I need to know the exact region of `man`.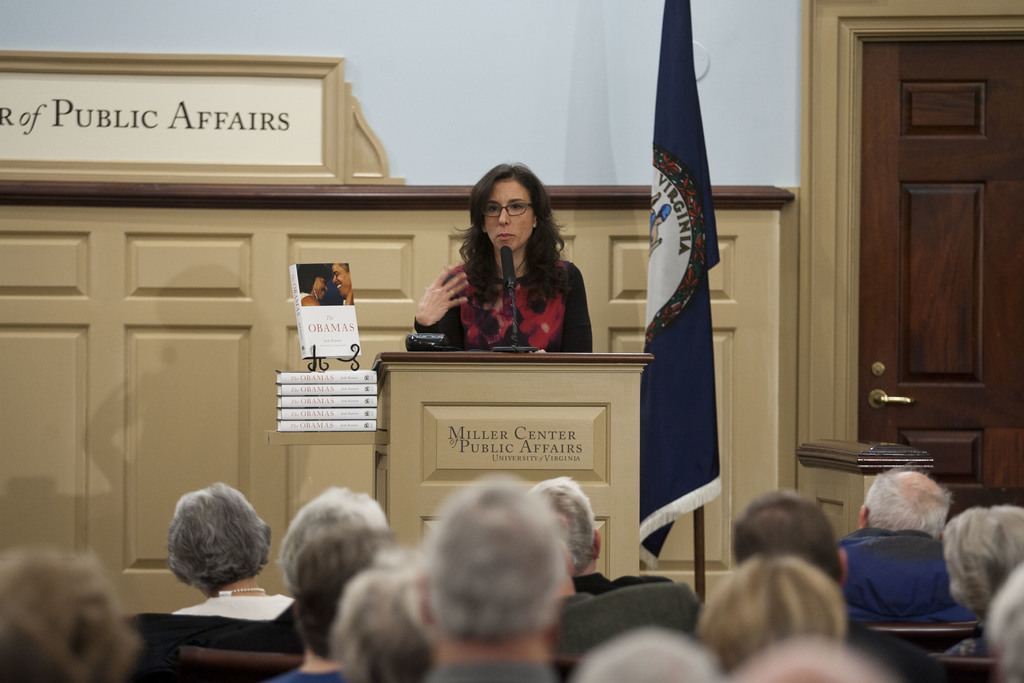
Region: bbox(331, 261, 358, 305).
